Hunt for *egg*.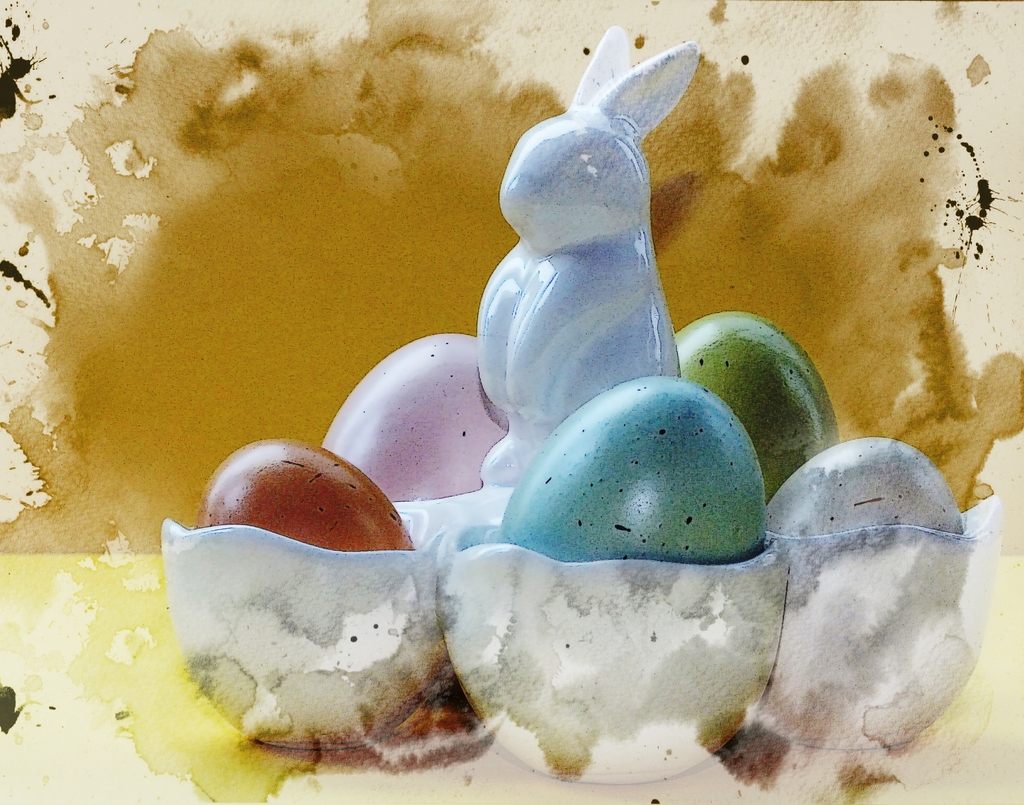
Hunted down at <region>500, 374, 774, 558</region>.
